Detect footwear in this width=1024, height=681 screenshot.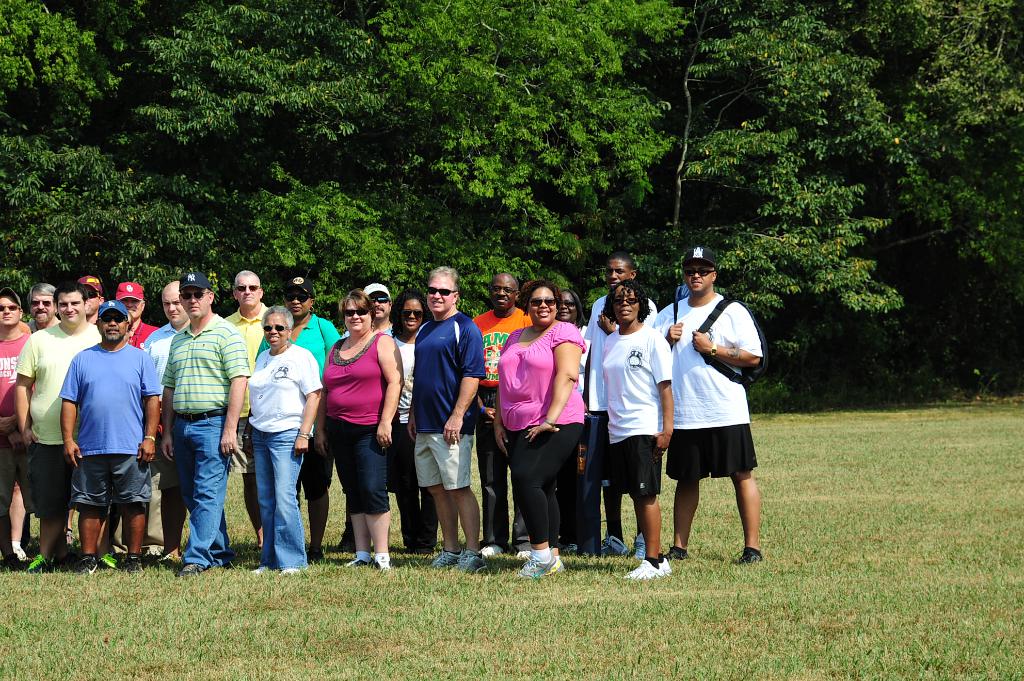
Detection: [x1=628, y1=541, x2=644, y2=558].
